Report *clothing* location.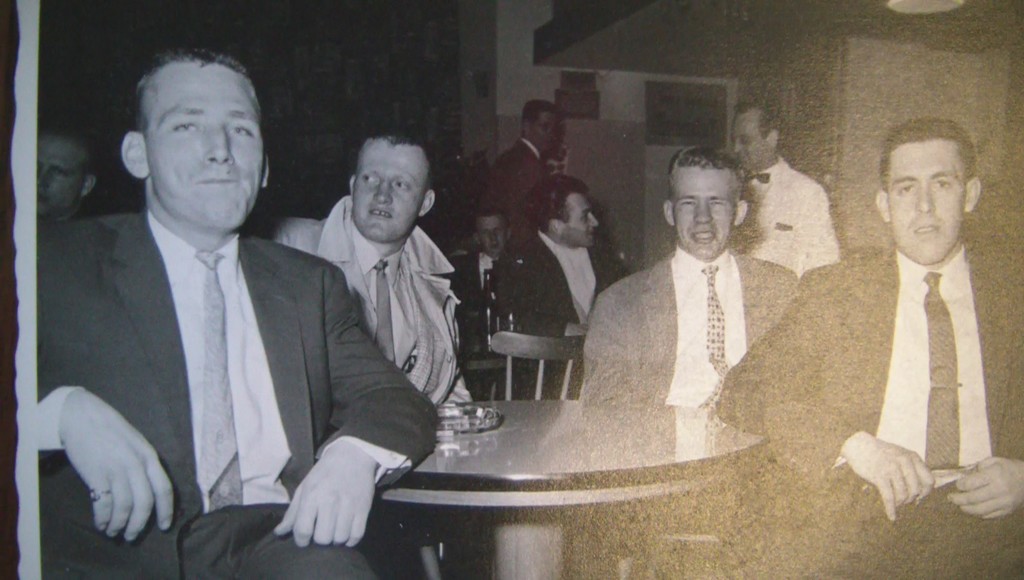
Report: <box>261,188,484,411</box>.
